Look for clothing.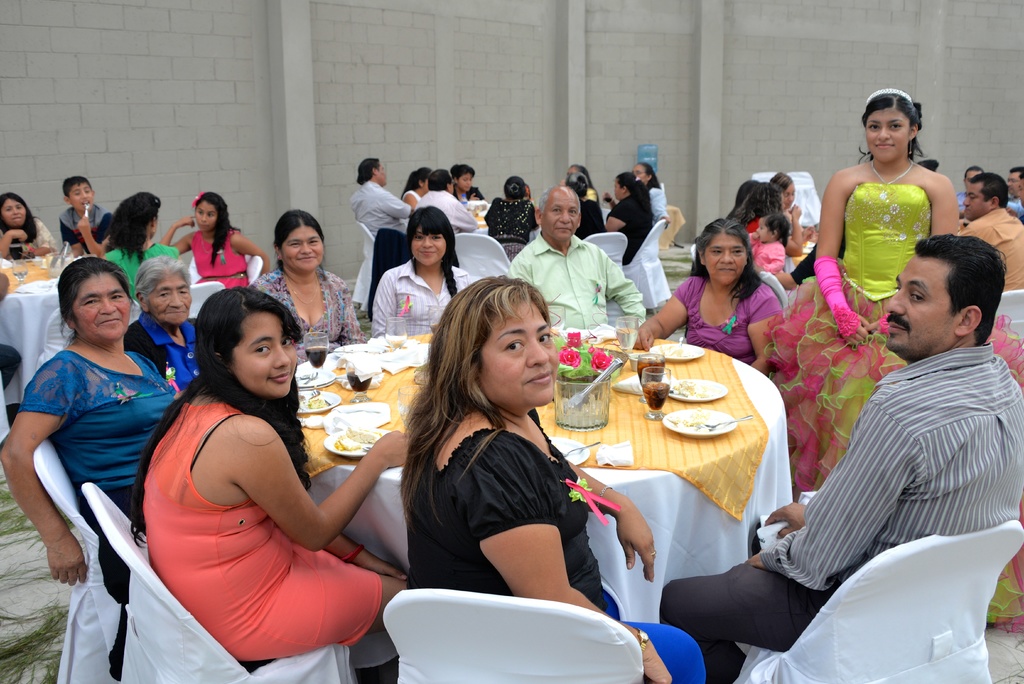
Found: 59,198,114,256.
